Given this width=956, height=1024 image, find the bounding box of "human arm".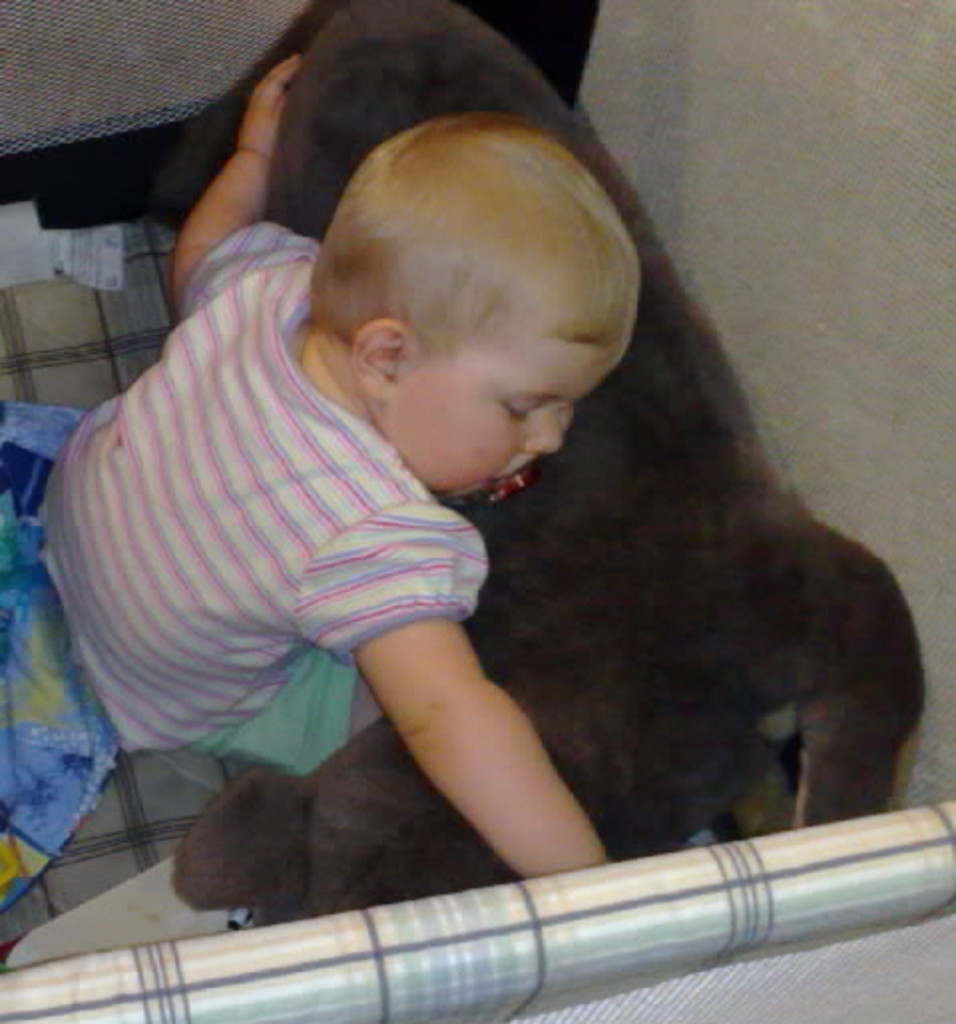
<region>155, 32, 341, 349</region>.
